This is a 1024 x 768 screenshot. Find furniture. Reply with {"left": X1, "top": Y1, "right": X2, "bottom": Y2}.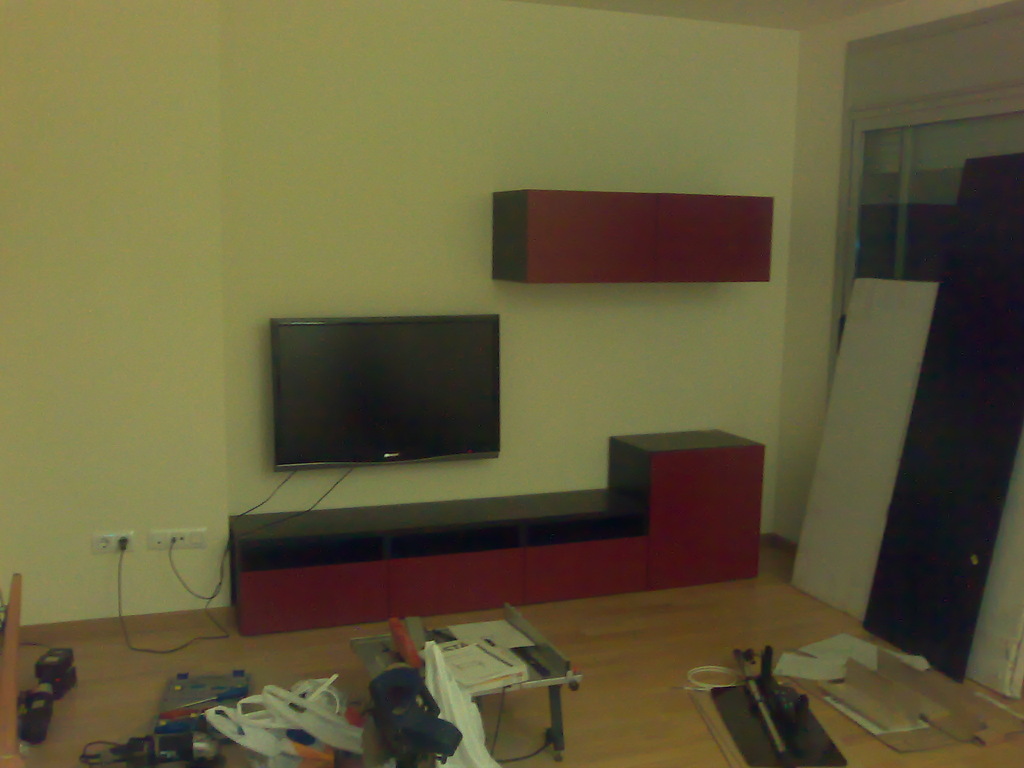
{"left": 352, "top": 600, "right": 580, "bottom": 766}.
